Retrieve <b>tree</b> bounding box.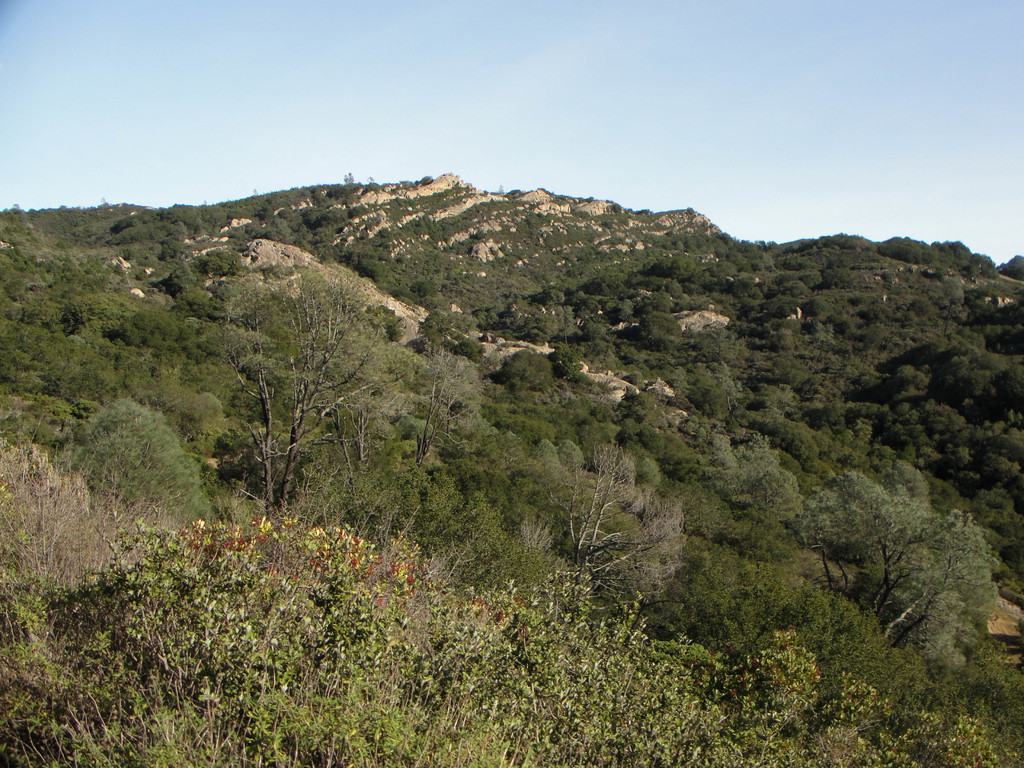
Bounding box: [547, 444, 688, 605].
